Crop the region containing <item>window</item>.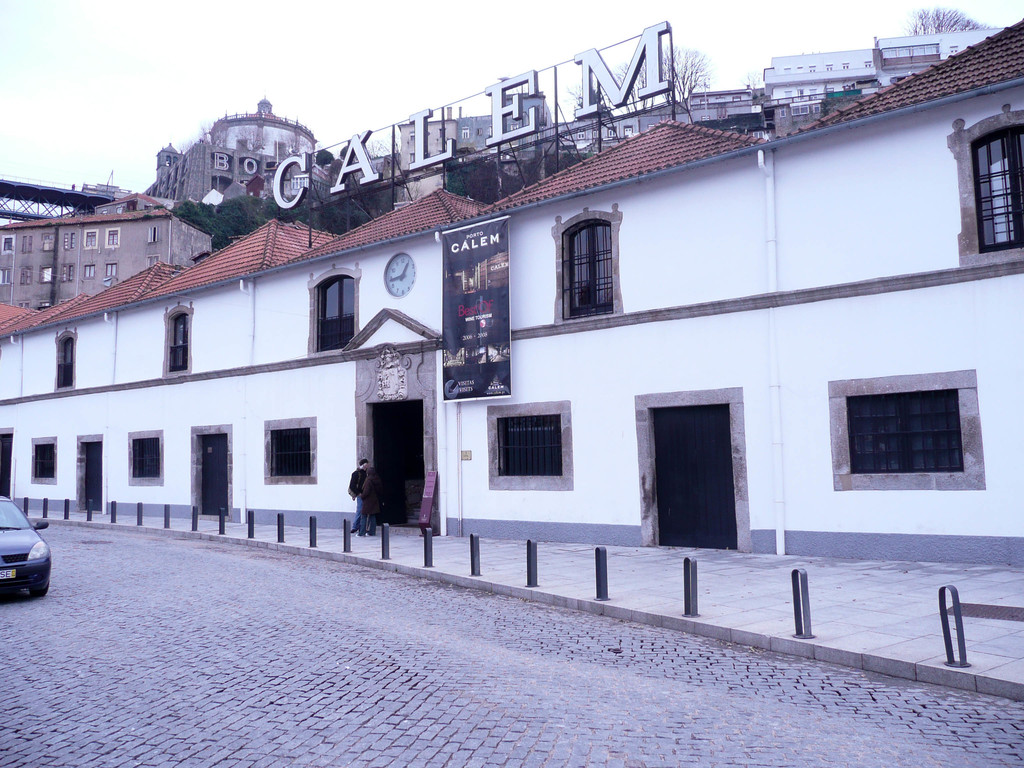
Crop region: {"left": 954, "top": 114, "right": 1023, "bottom": 268}.
